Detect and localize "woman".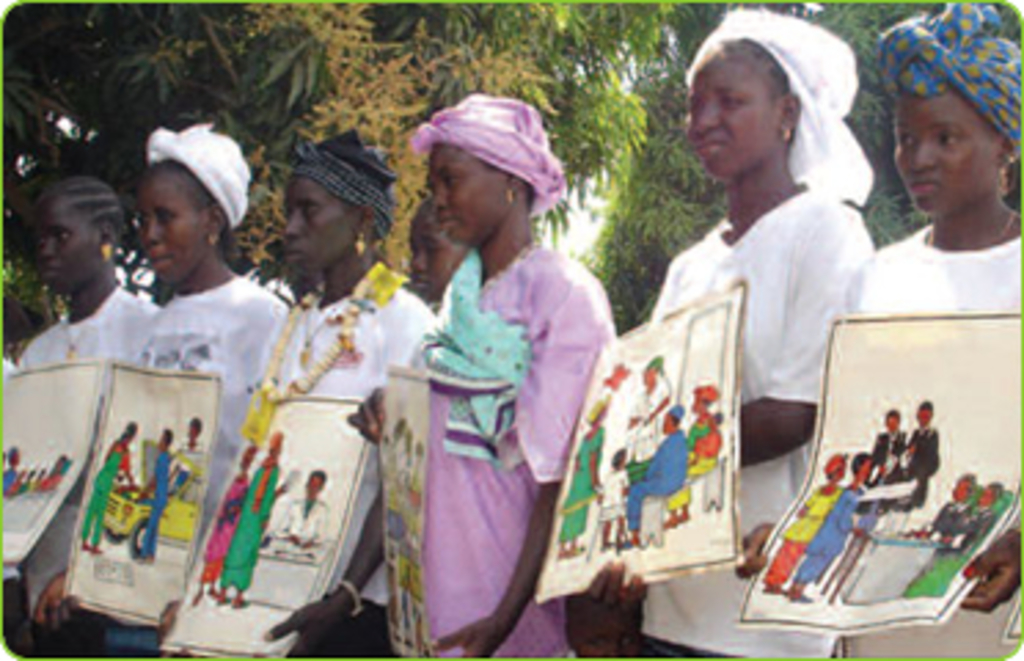
Localized at BBox(358, 127, 603, 644).
